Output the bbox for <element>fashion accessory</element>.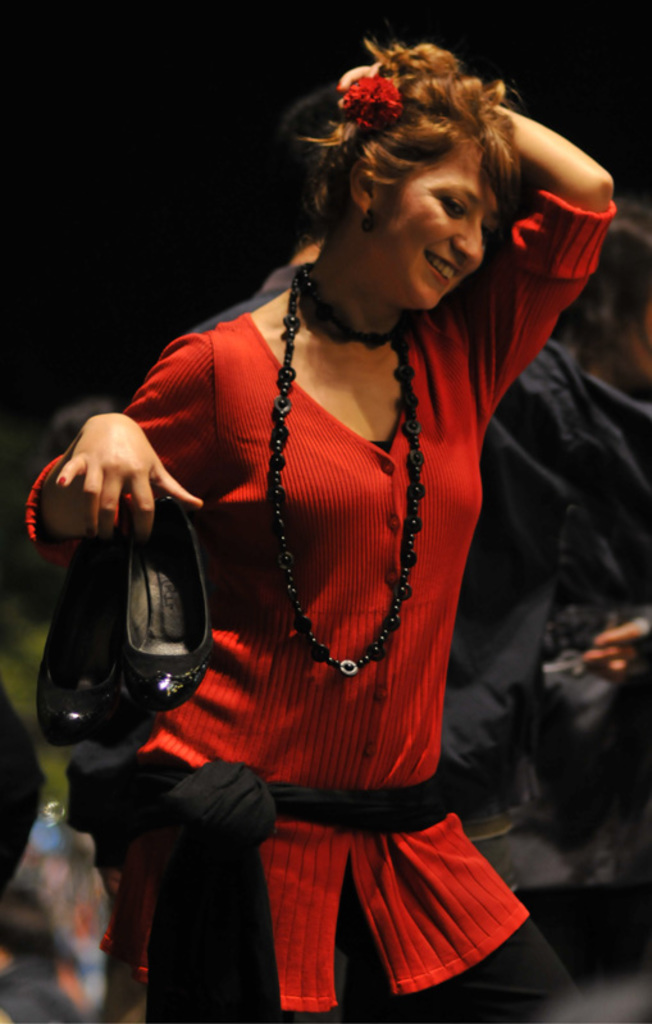
[356, 205, 380, 237].
